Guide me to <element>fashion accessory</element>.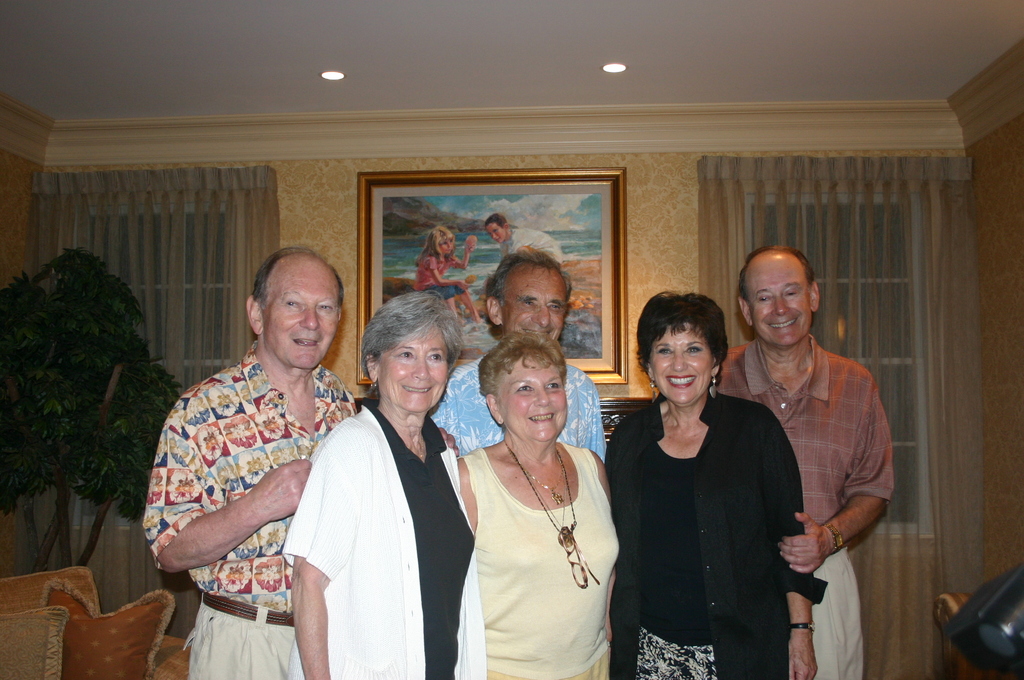
Guidance: 824/522/841/555.
